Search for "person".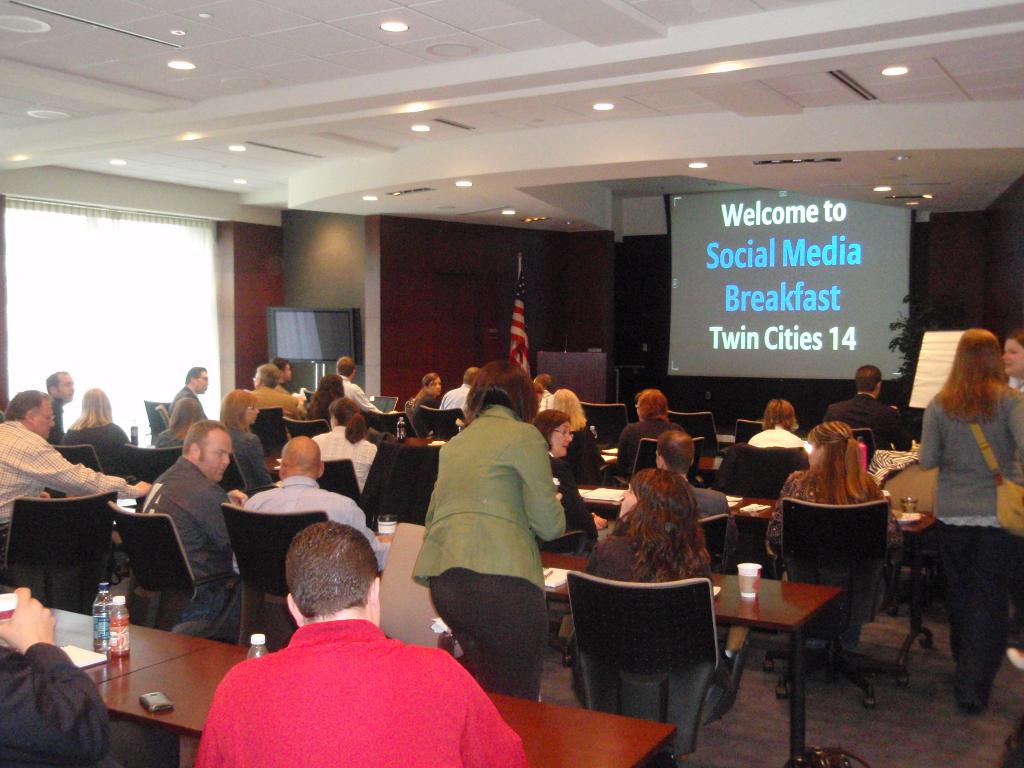
Found at 304,372,348,417.
